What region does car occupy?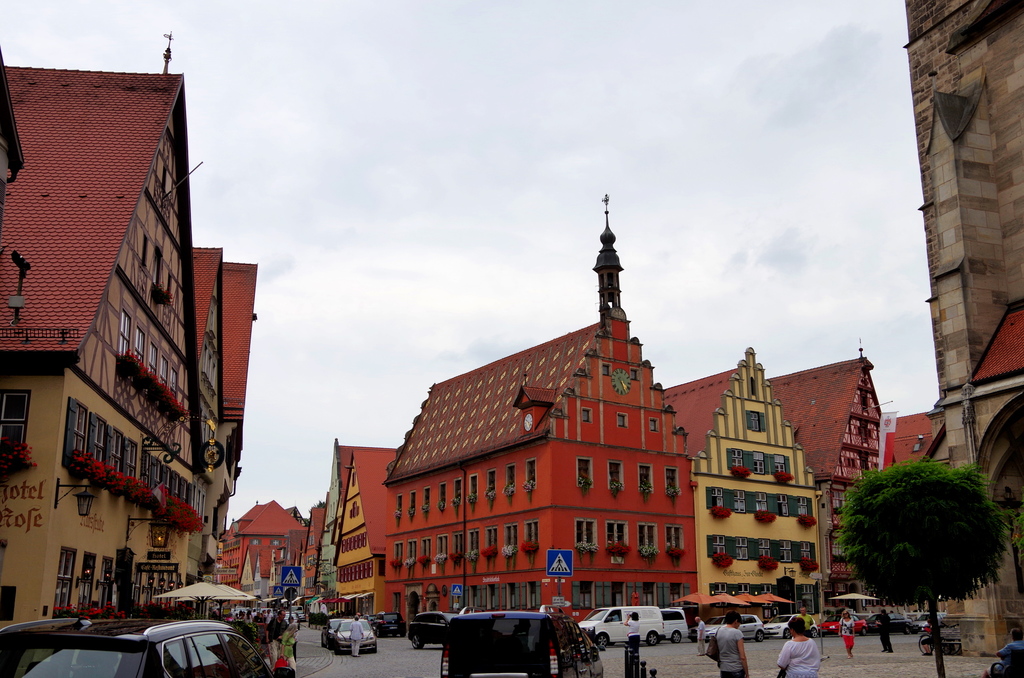
bbox(413, 611, 460, 648).
